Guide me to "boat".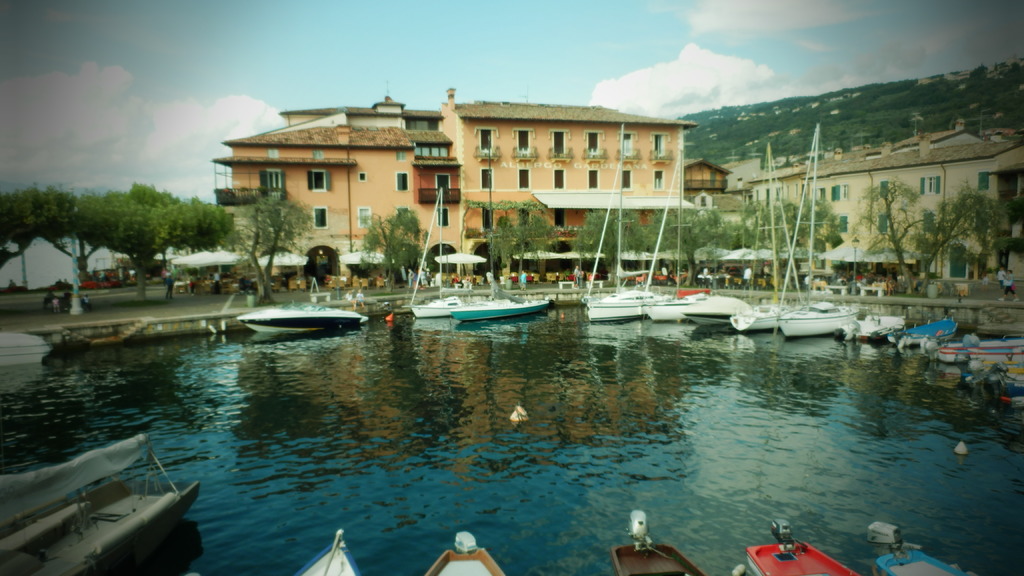
Guidance: (427, 531, 507, 575).
